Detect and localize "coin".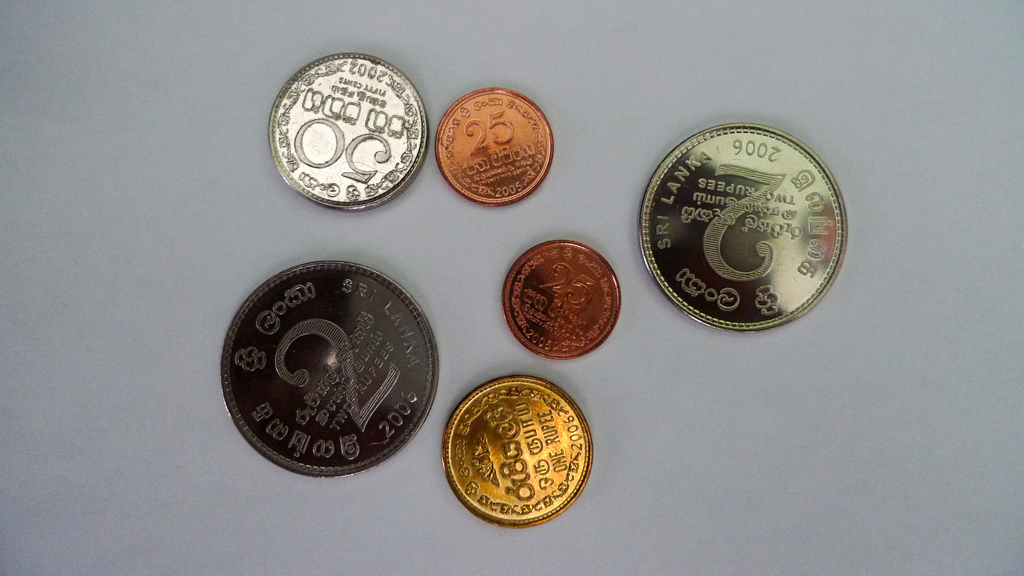
Localized at <region>640, 124, 849, 335</region>.
